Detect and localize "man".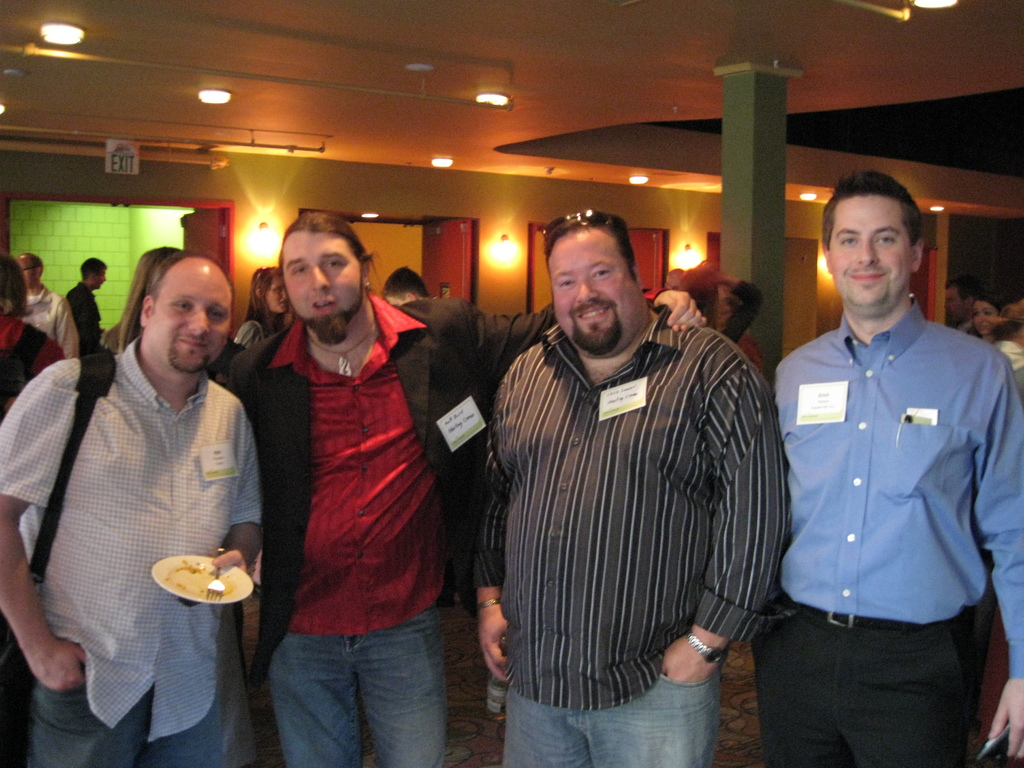
Localized at pyautogui.locateOnScreen(480, 209, 790, 767).
